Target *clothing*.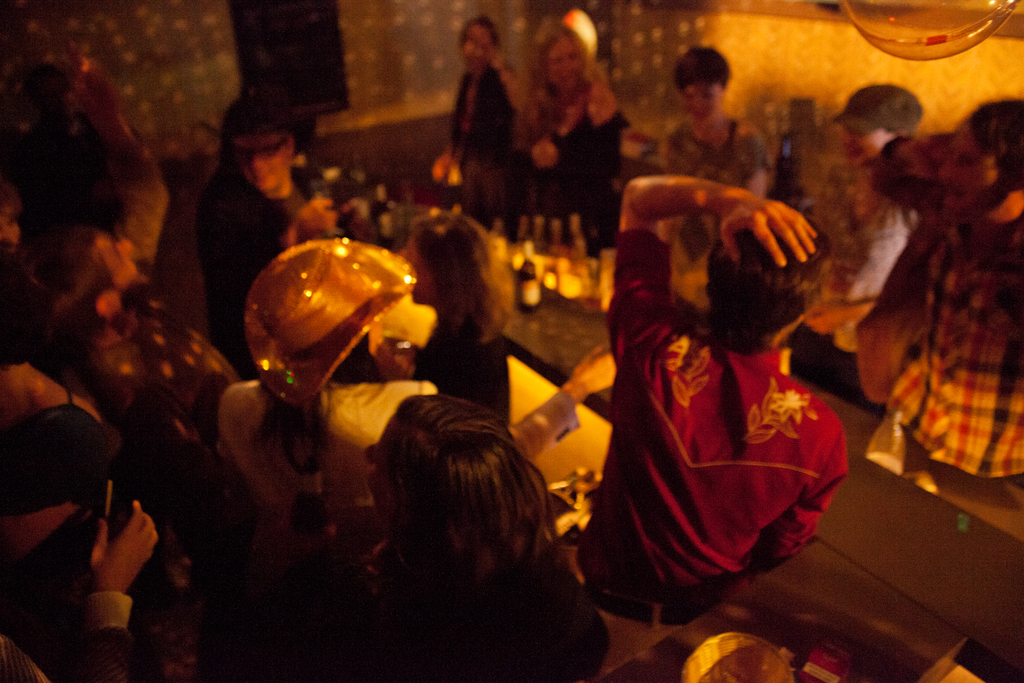
Target region: bbox=[810, 190, 911, 331].
